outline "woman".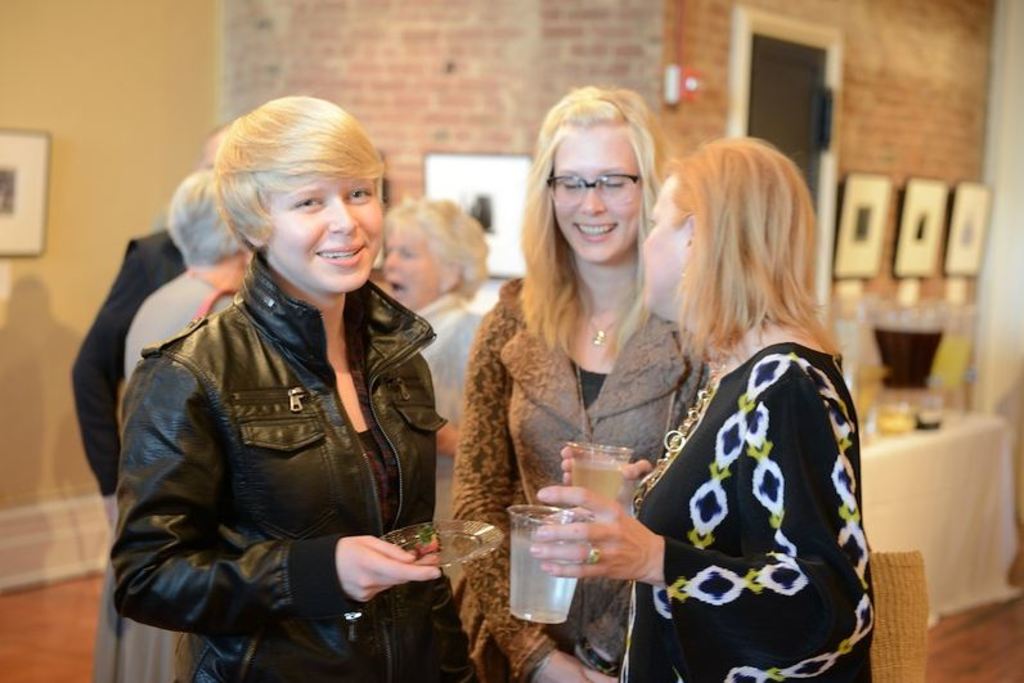
Outline: (603, 109, 884, 682).
